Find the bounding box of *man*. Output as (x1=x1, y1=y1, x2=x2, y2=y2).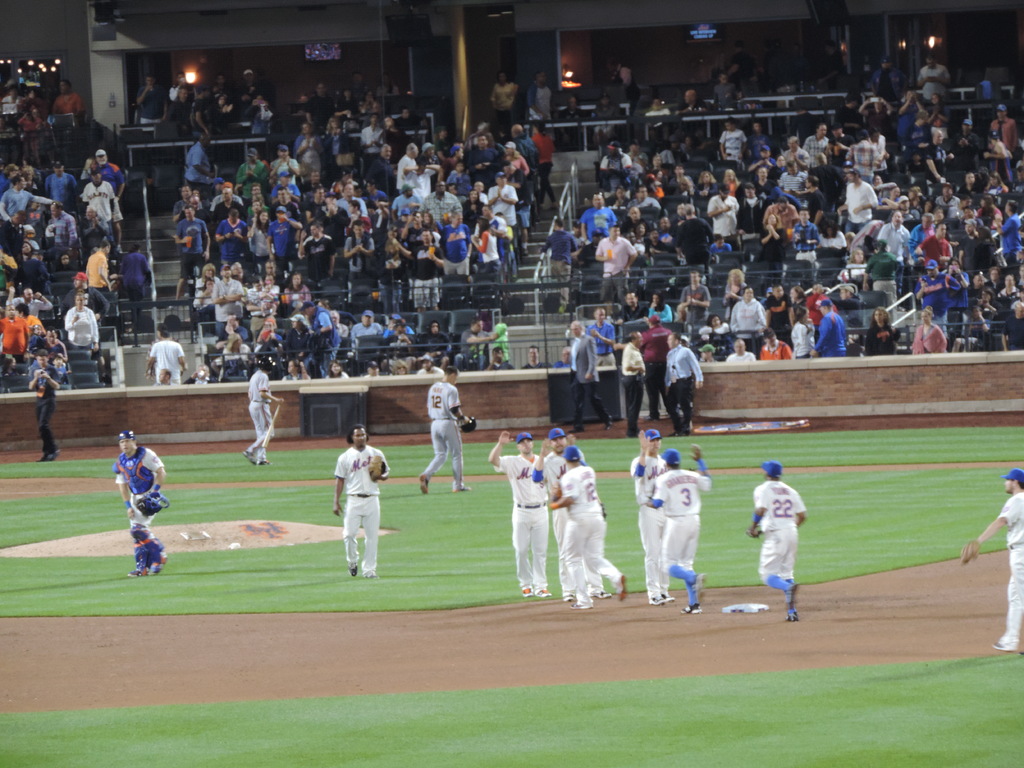
(x1=566, y1=321, x2=614, y2=431).
